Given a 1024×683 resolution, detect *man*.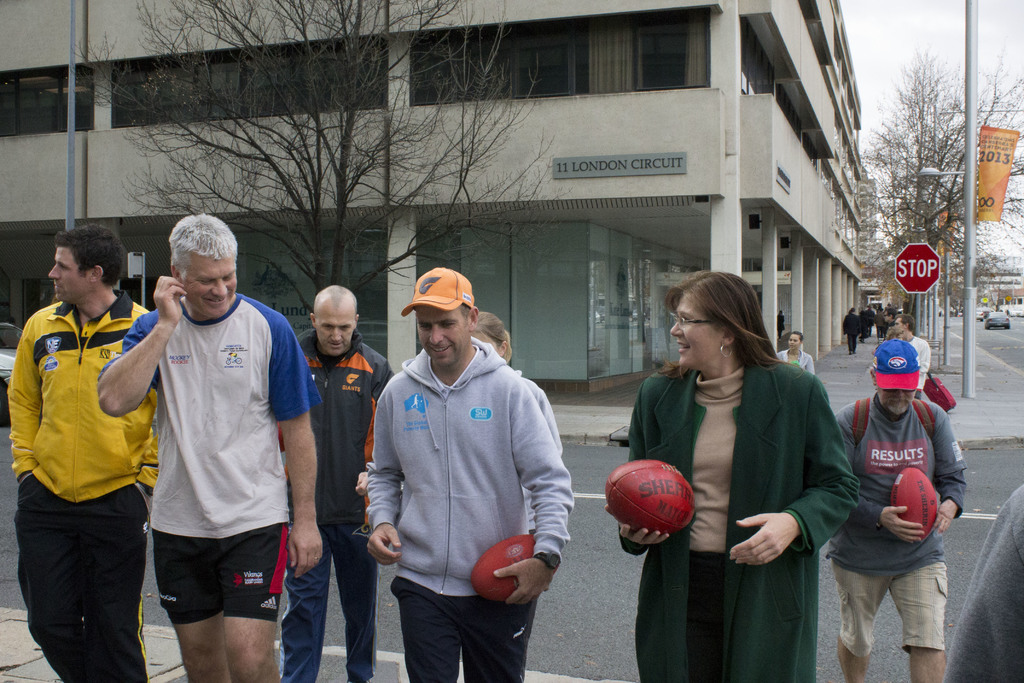
<region>893, 313, 932, 401</region>.
